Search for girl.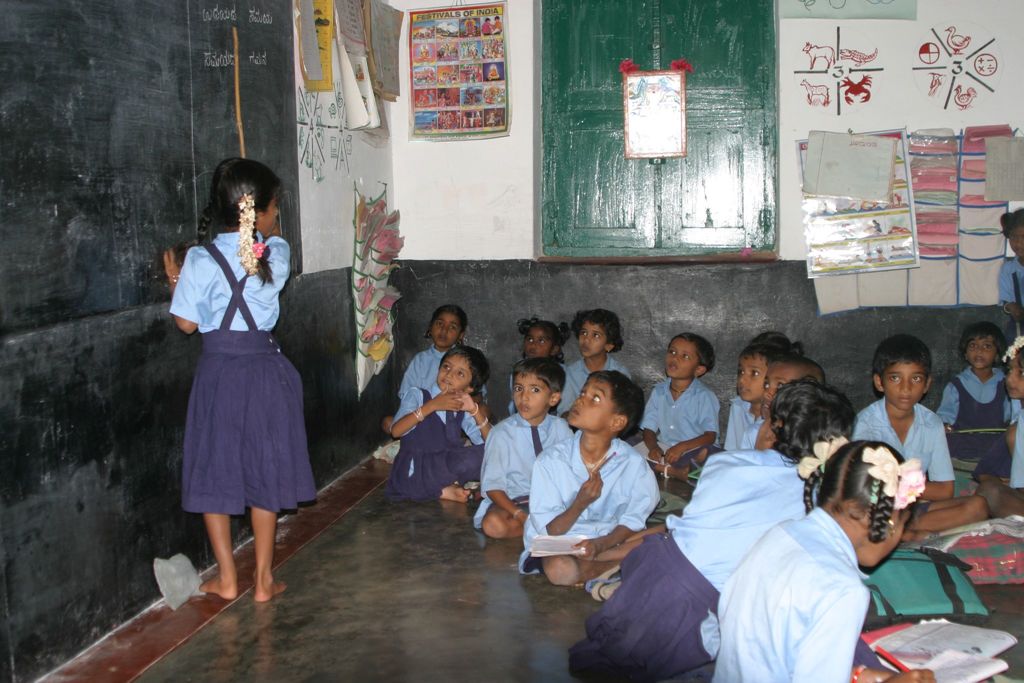
Found at 997 205 1023 345.
